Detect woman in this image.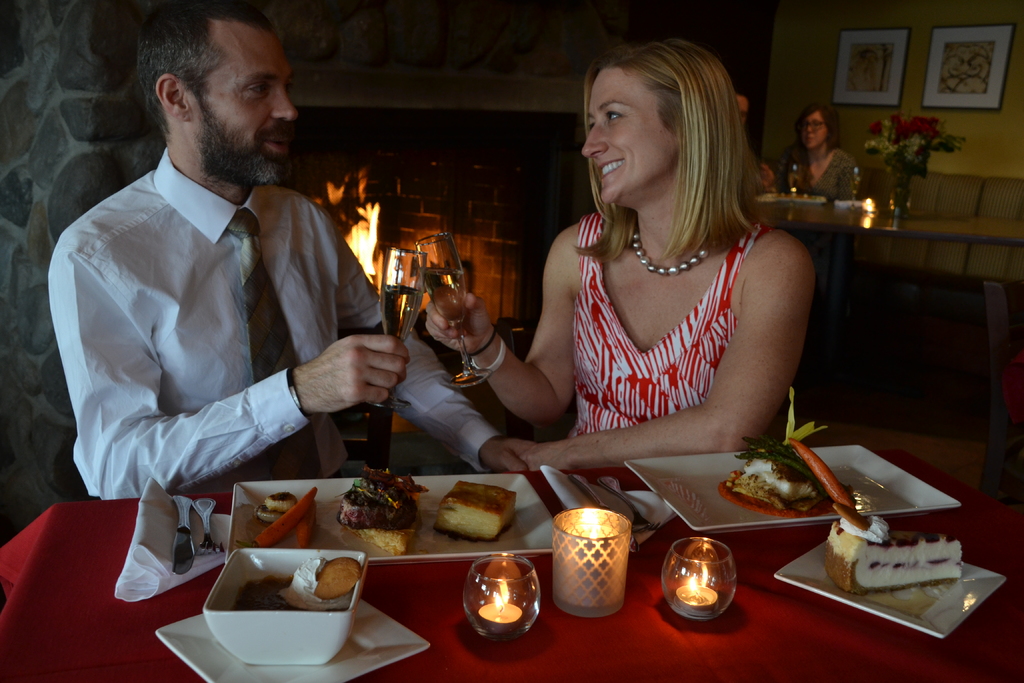
Detection: {"x1": 760, "y1": 104, "x2": 859, "y2": 202}.
